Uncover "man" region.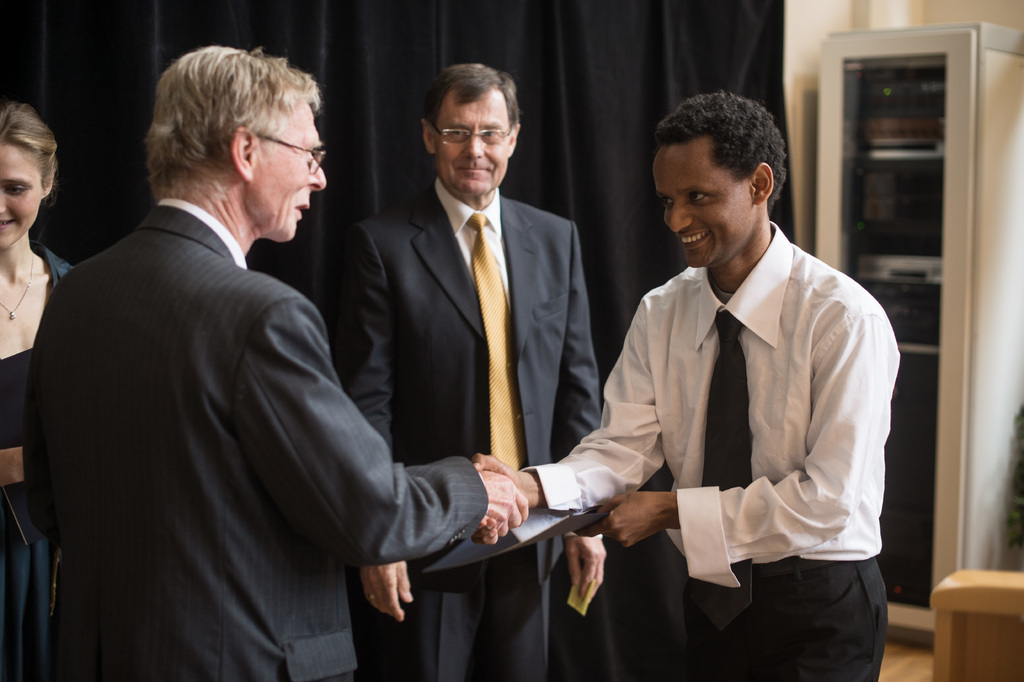
Uncovered: crop(17, 35, 535, 681).
